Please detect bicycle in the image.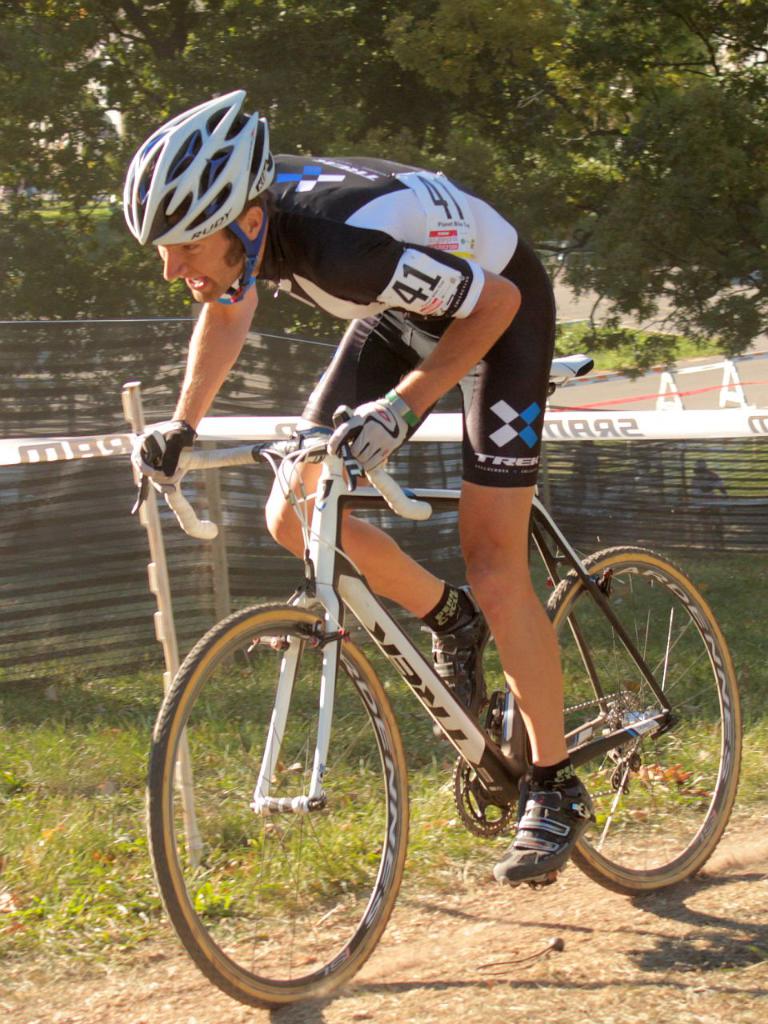
(x1=174, y1=336, x2=736, y2=977).
